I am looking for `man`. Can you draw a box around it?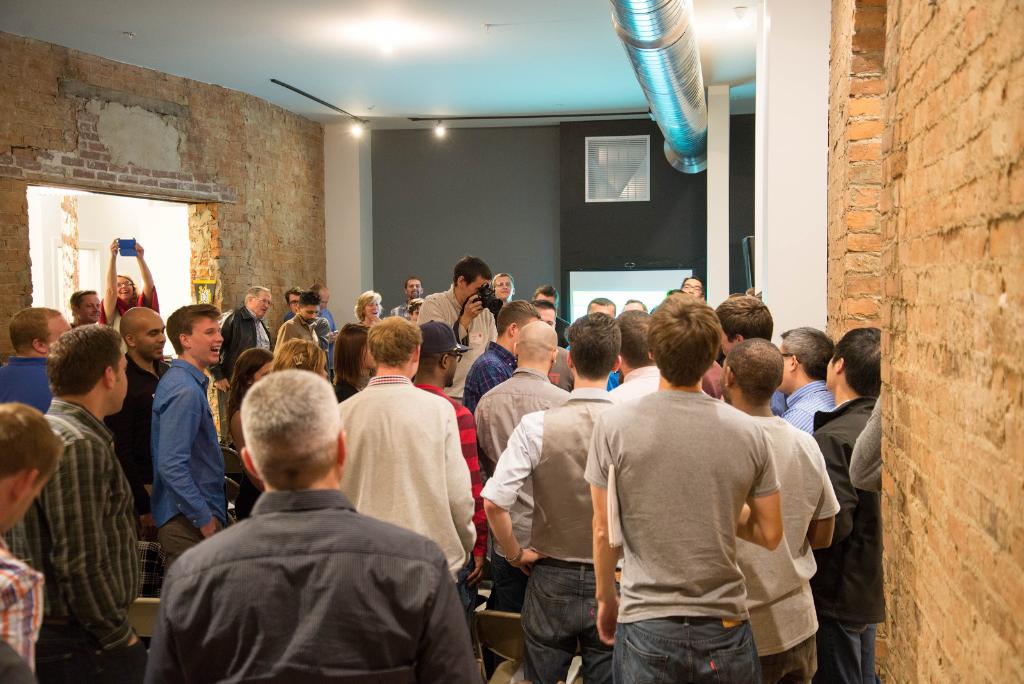
Sure, the bounding box is box=[678, 277, 705, 297].
